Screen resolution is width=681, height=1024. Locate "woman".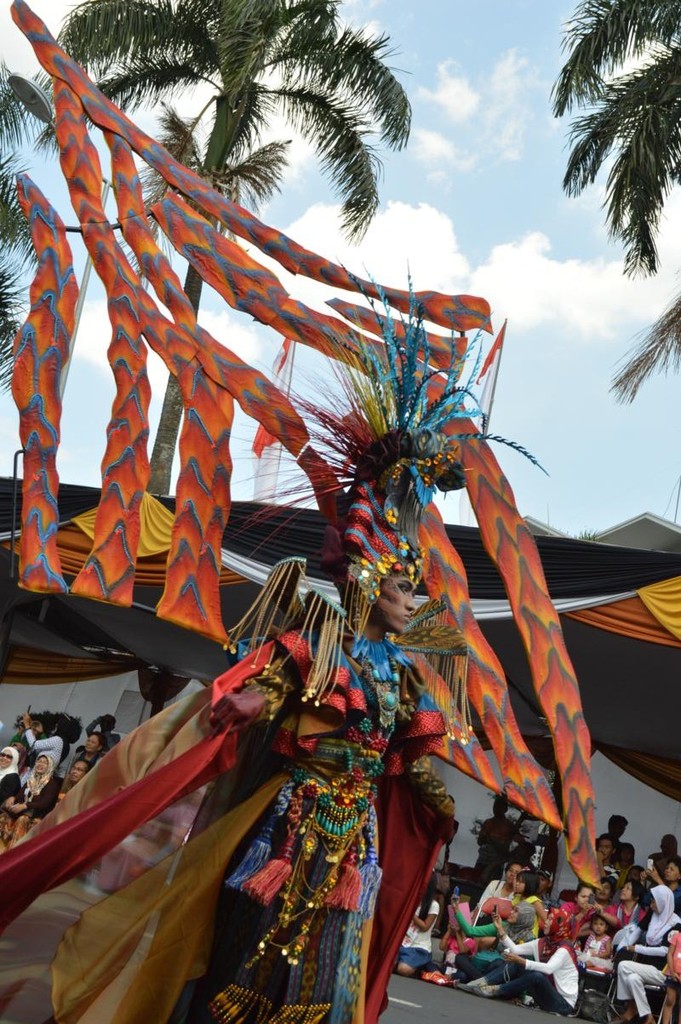
<box>0,755,56,849</box>.
